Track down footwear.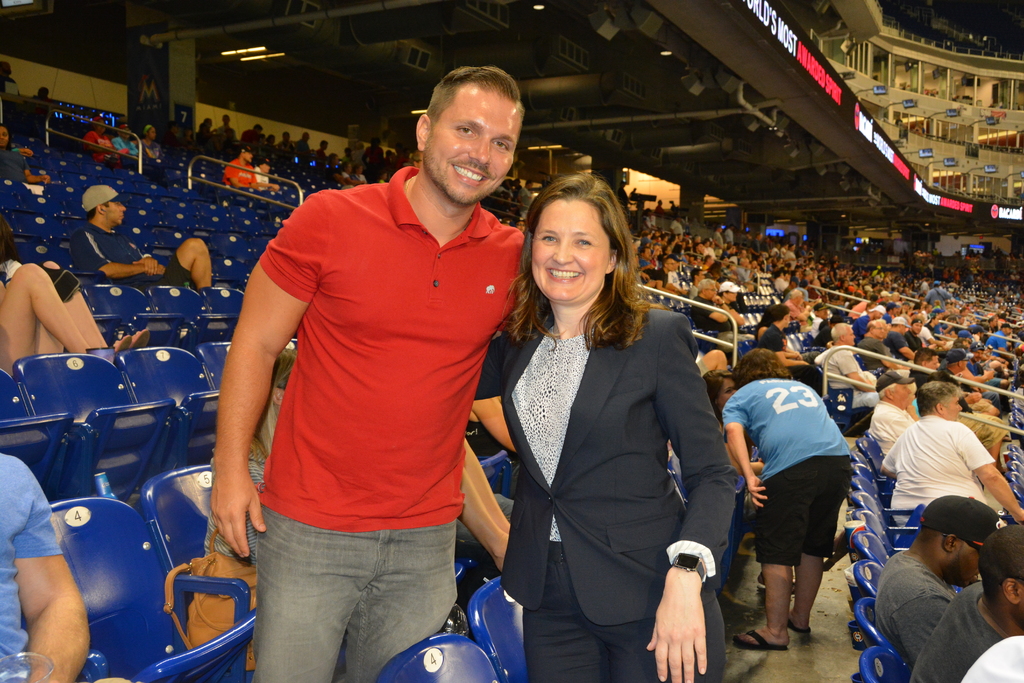
Tracked to 786/612/812/641.
